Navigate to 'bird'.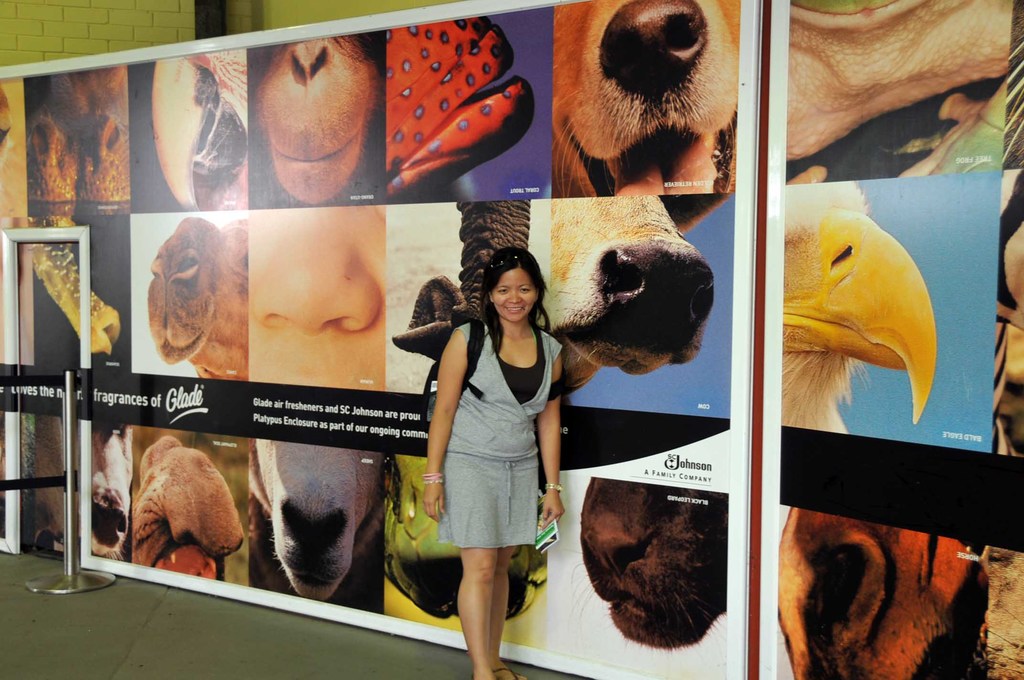
Navigation target: {"x1": 782, "y1": 206, "x2": 967, "y2": 460}.
